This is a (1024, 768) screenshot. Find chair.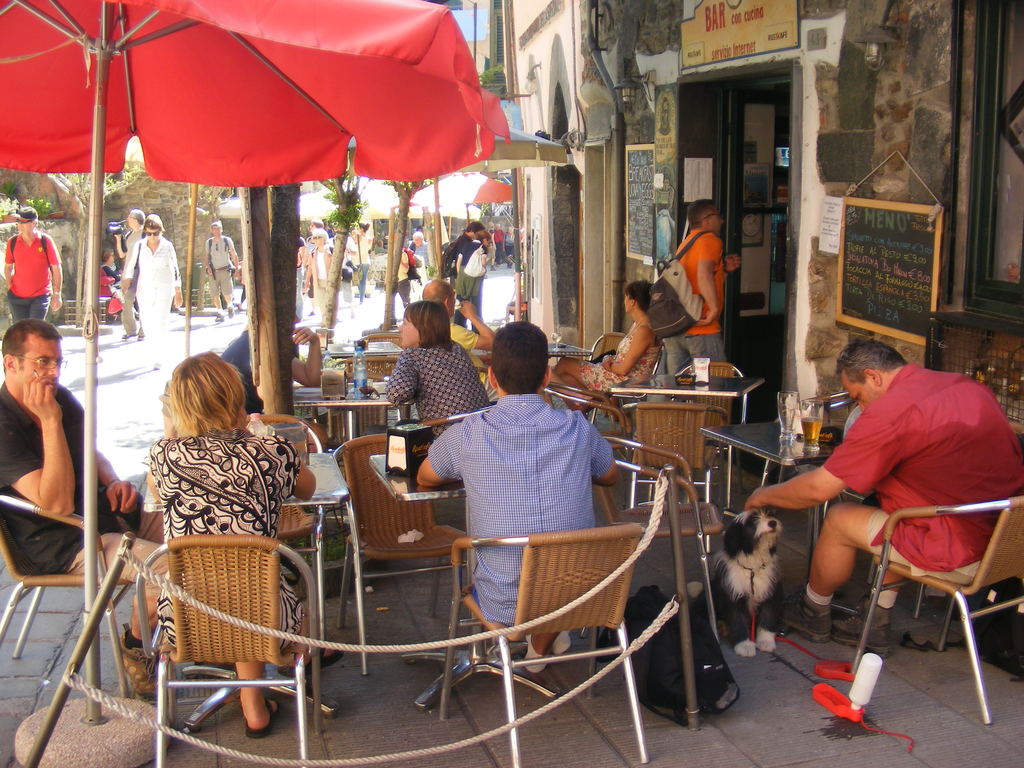
Bounding box: 439, 520, 649, 767.
